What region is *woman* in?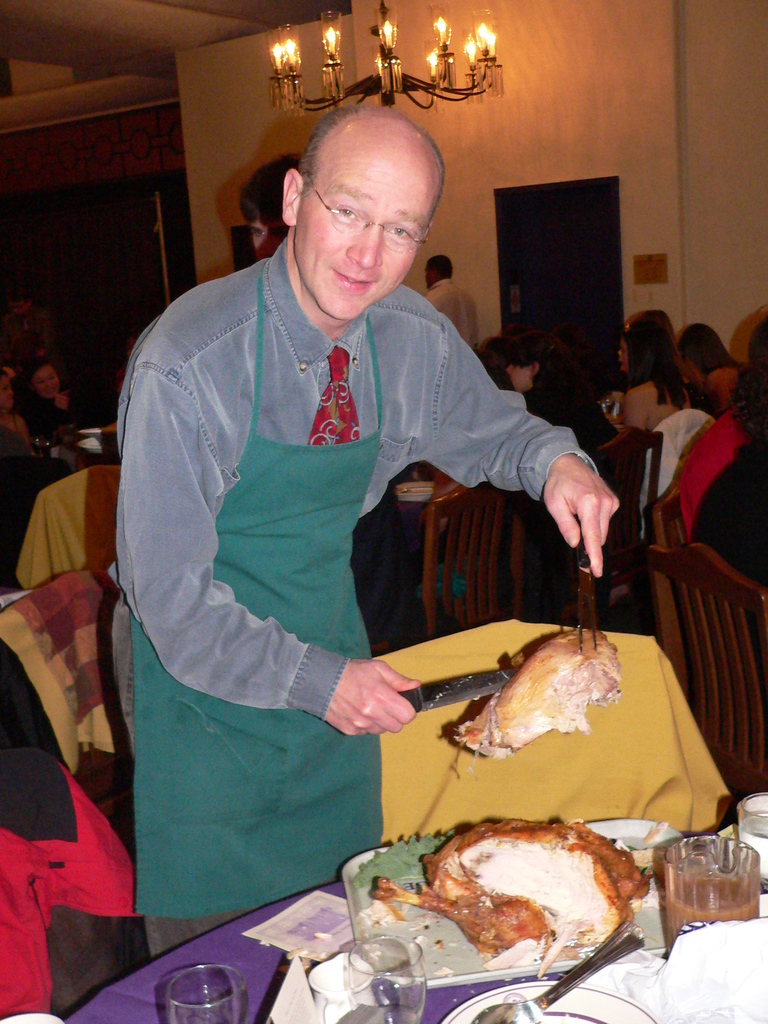
(506, 340, 623, 459).
